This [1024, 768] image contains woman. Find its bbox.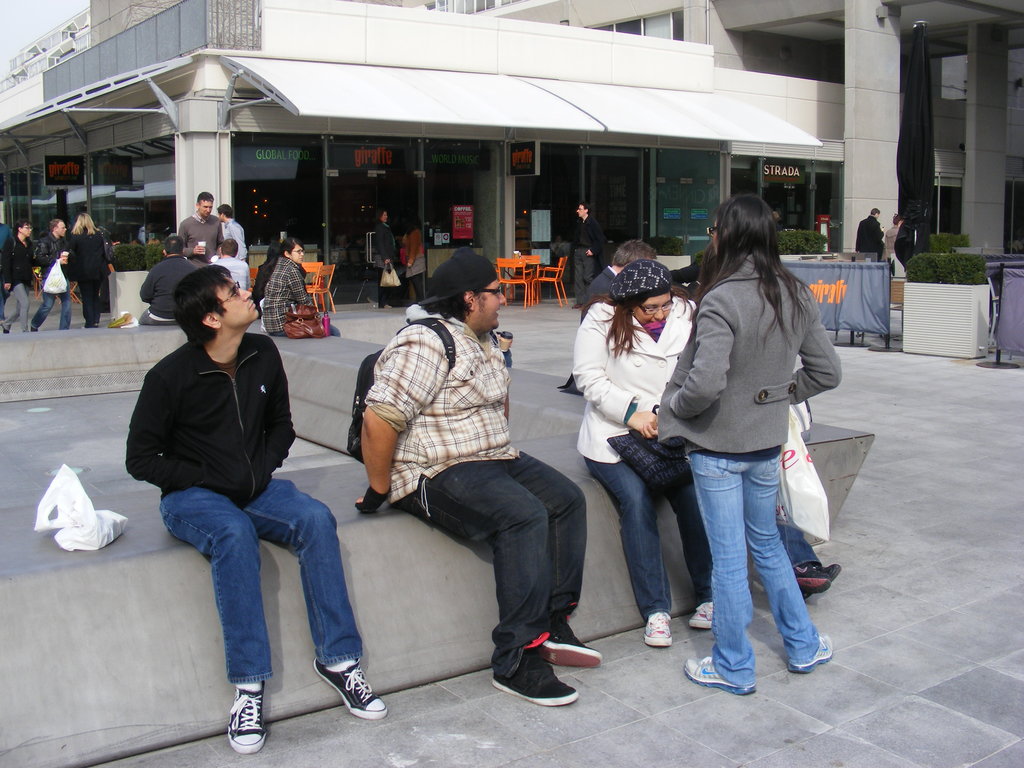
bbox(57, 211, 115, 333).
